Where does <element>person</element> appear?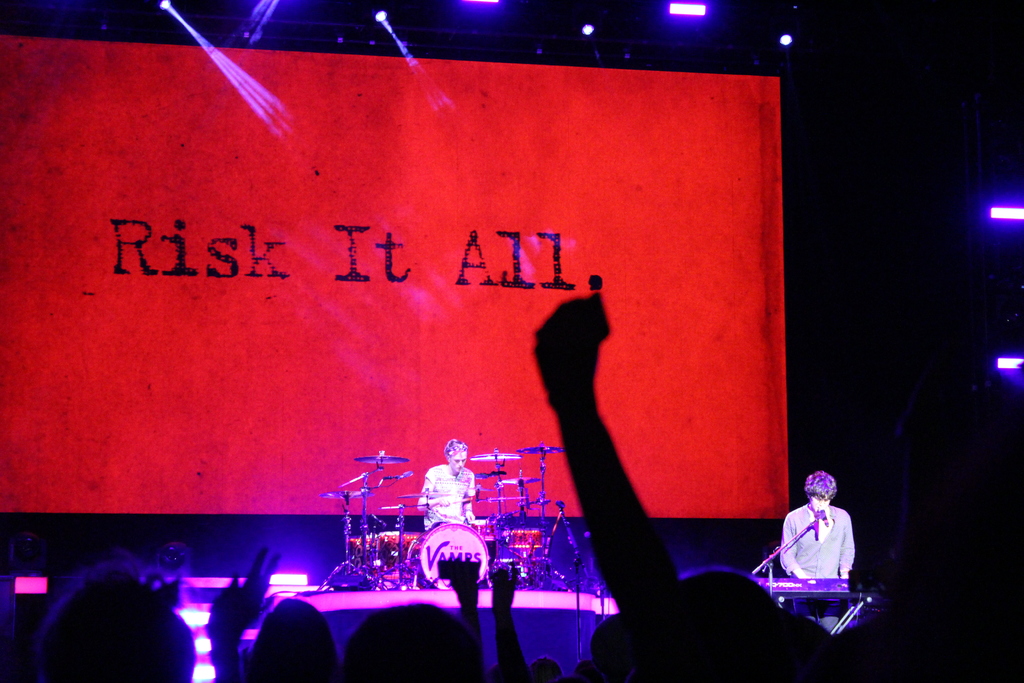
Appears at x1=488 y1=557 x2=563 y2=682.
